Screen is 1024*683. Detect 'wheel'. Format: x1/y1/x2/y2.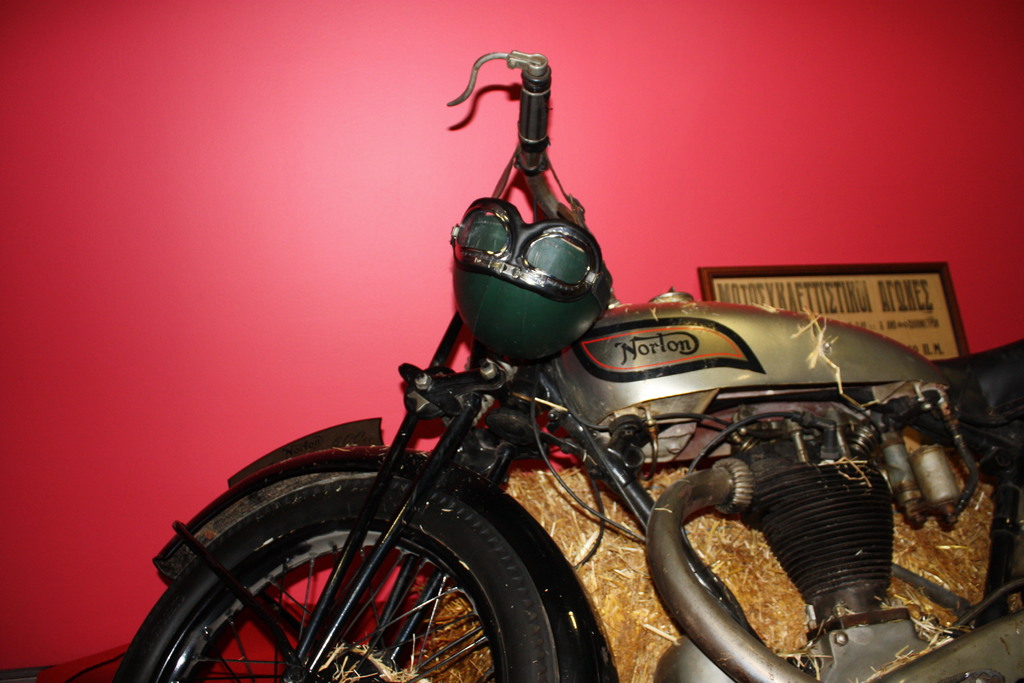
111/473/564/682.
